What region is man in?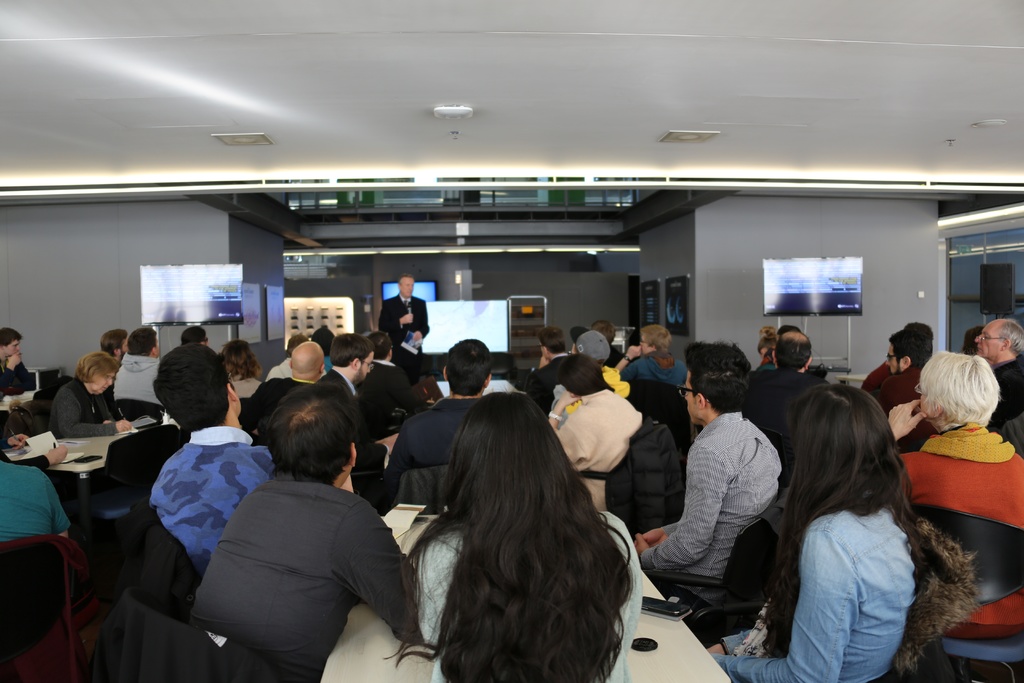
locate(95, 327, 135, 389).
